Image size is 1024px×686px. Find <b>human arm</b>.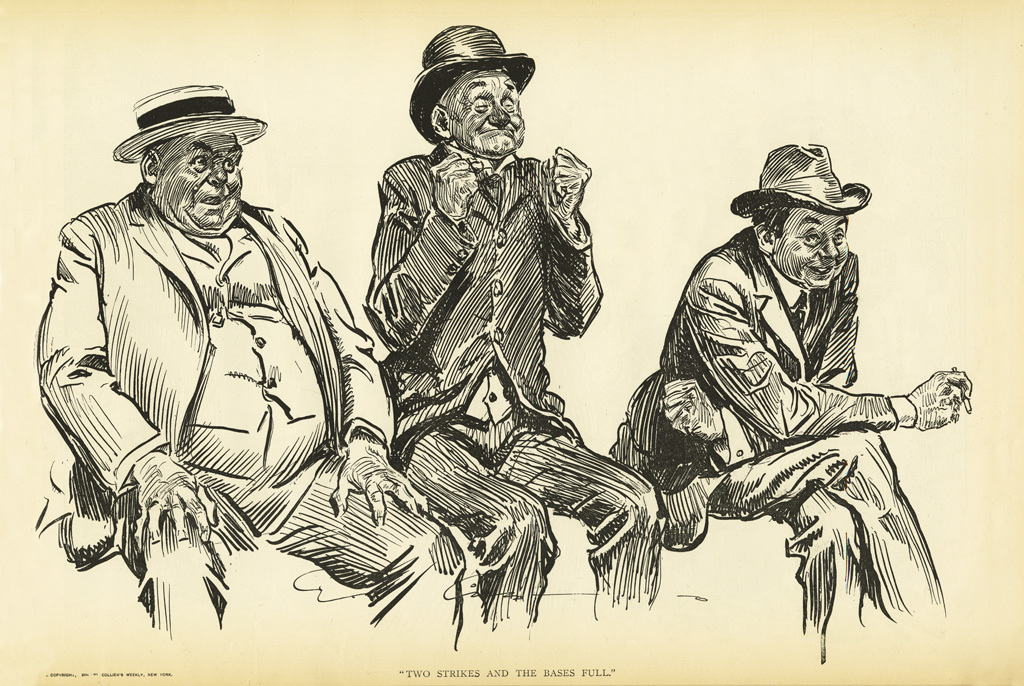
pyautogui.locateOnScreen(545, 157, 601, 341).
